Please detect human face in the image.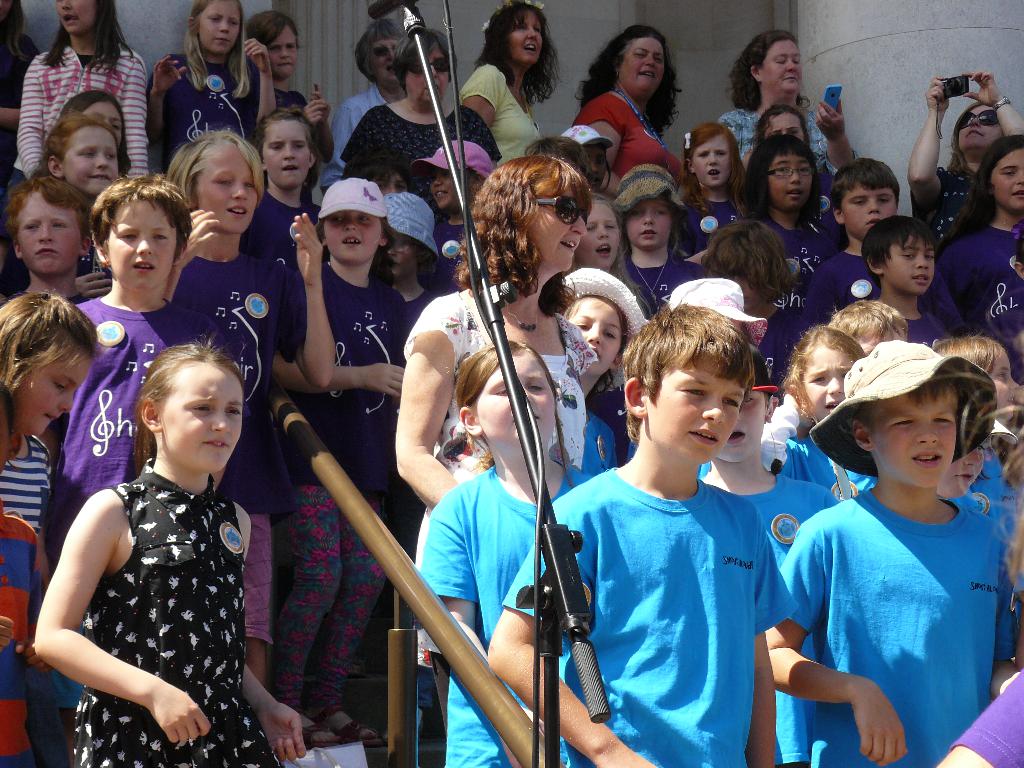
{"x1": 378, "y1": 170, "x2": 408, "y2": 192}.
